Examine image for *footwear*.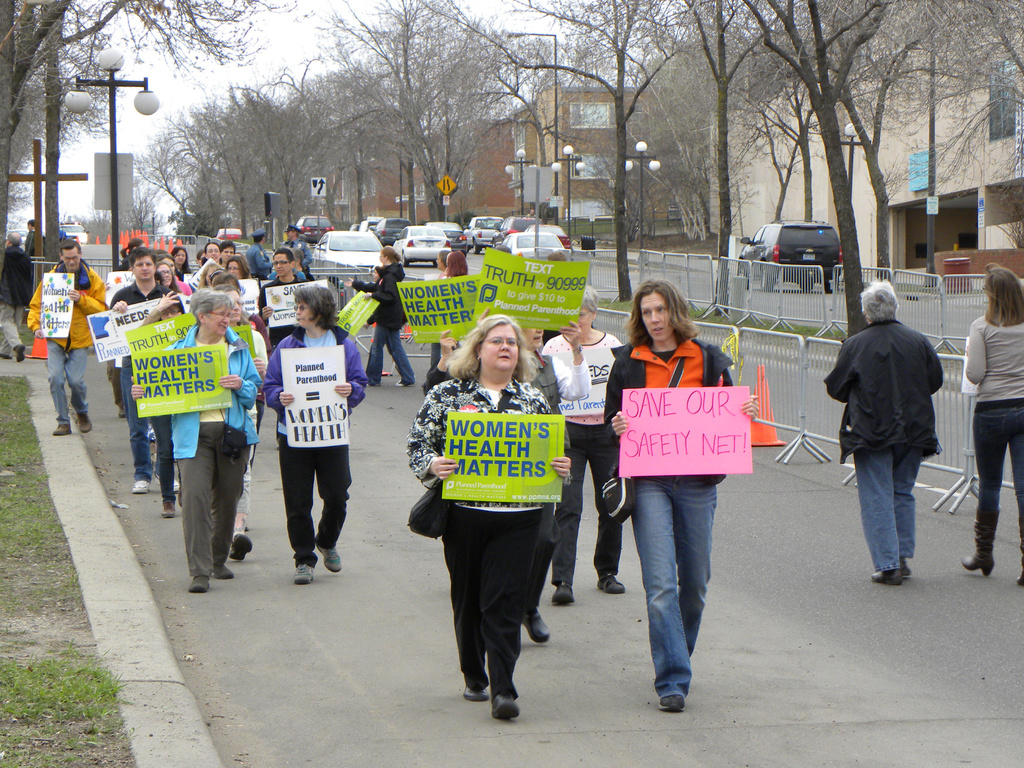
Examination result: [493,692,521,719].
